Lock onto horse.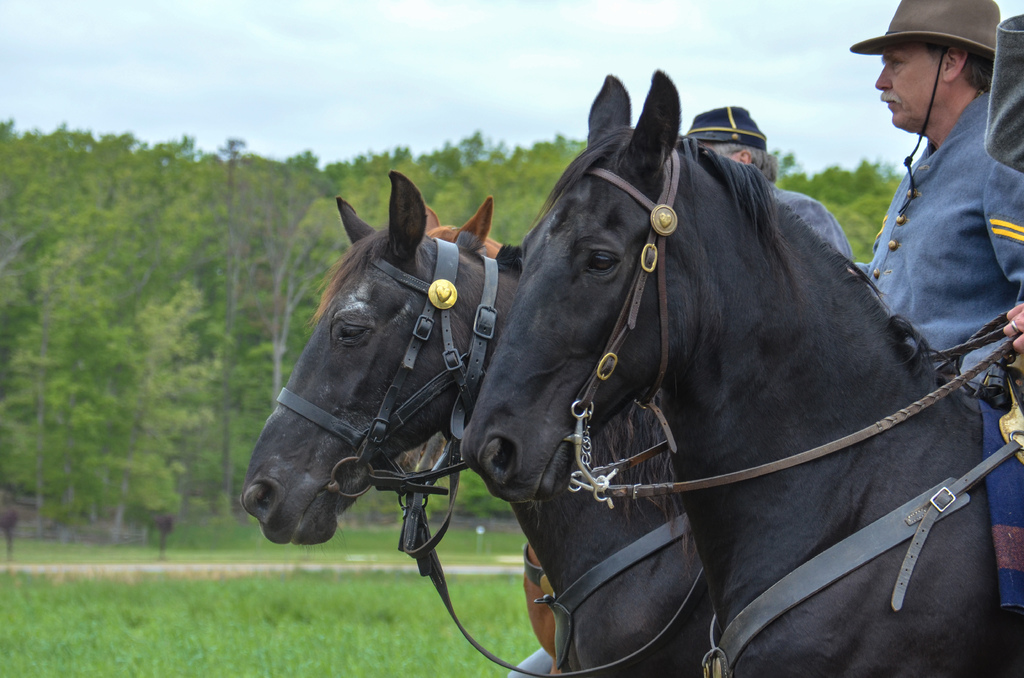
Locked: (x1=458, y1=72, x2=1023, y2=677).
